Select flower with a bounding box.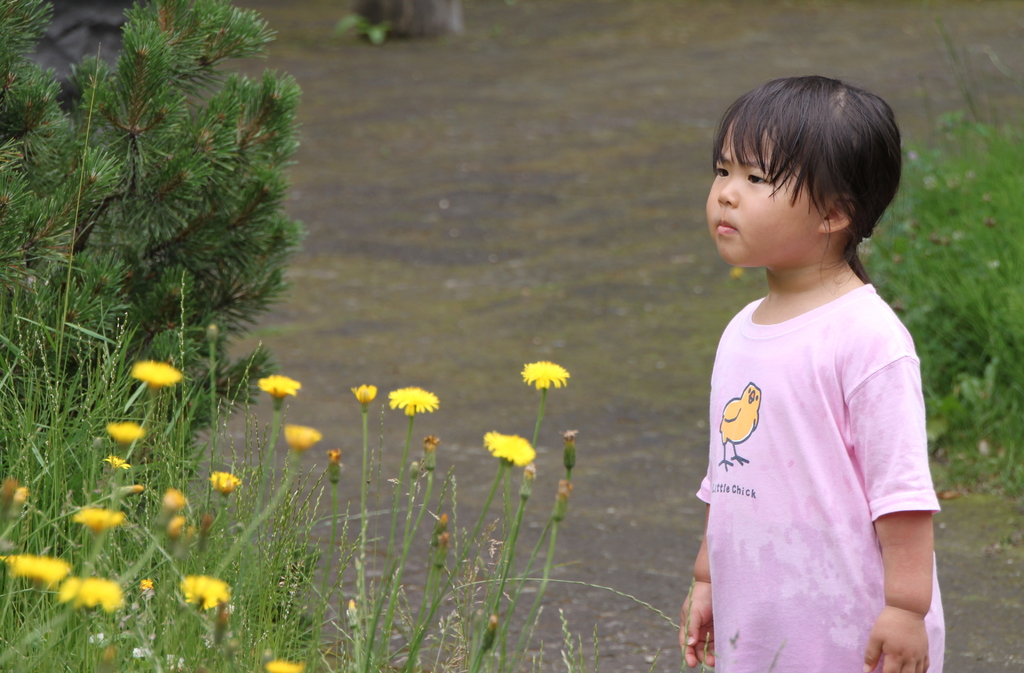
pyautogui.locateOnScreen(166, 486, 189, 507).
